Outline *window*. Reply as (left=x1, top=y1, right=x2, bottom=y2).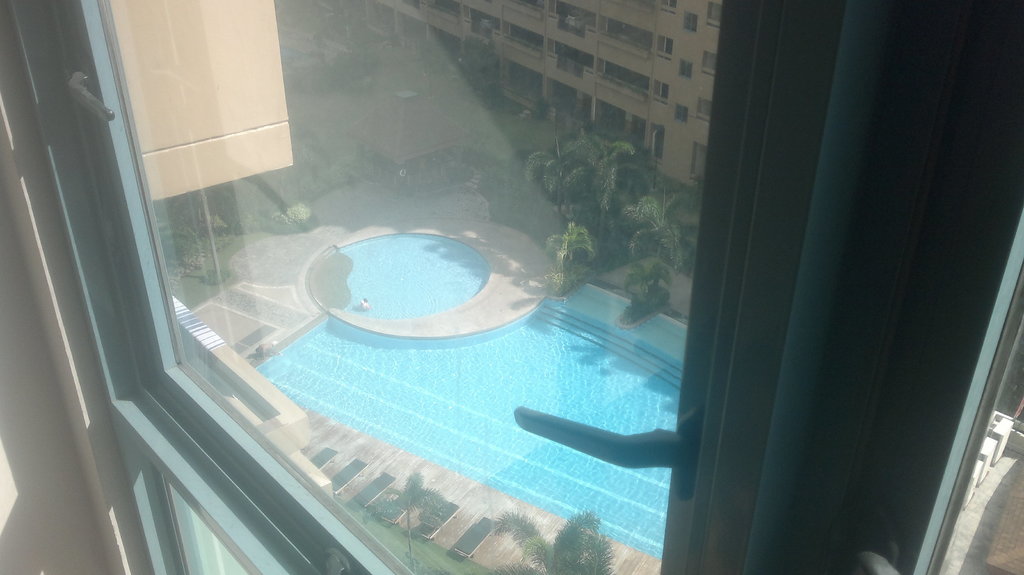
(left=74, top=0, right=730, bottom=574).
